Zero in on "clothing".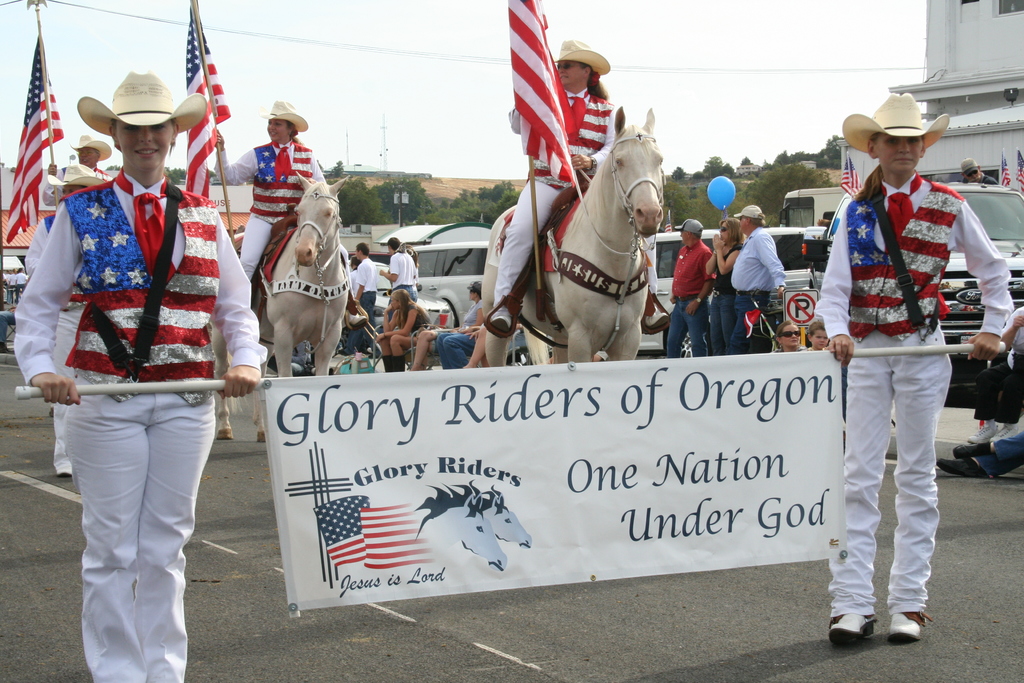
Zeroed in: [x1=676, y1=242, x2=705, y2=348].
